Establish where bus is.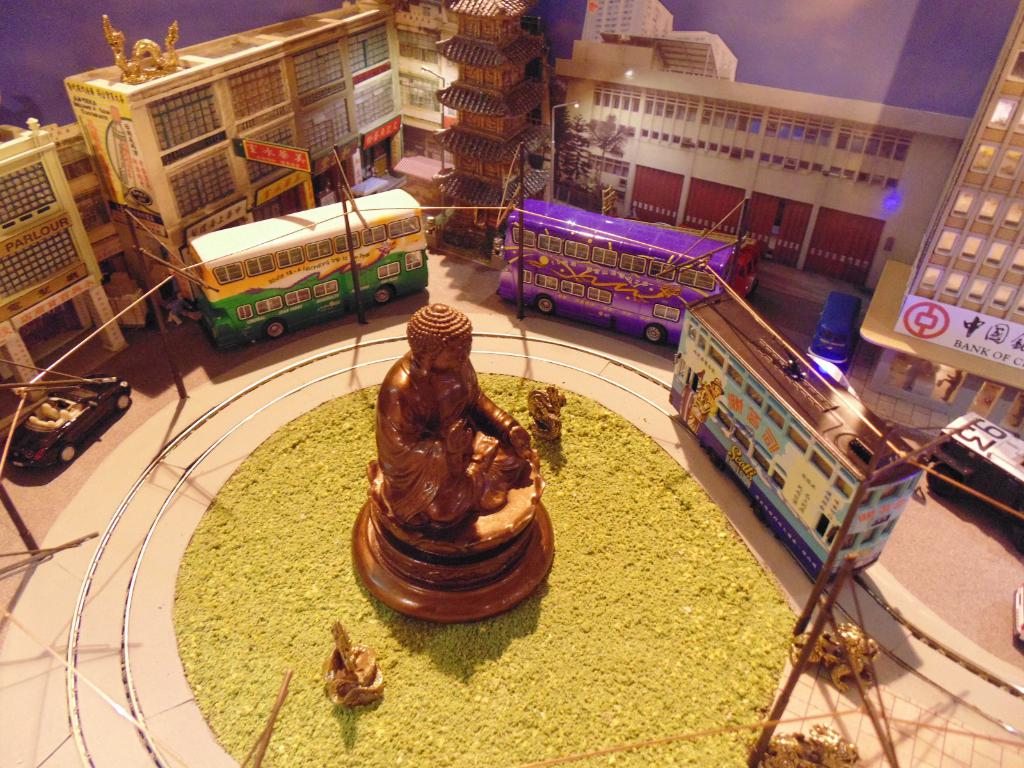
Established at <bbox>927, 408, 1023, 541</bbox>.
